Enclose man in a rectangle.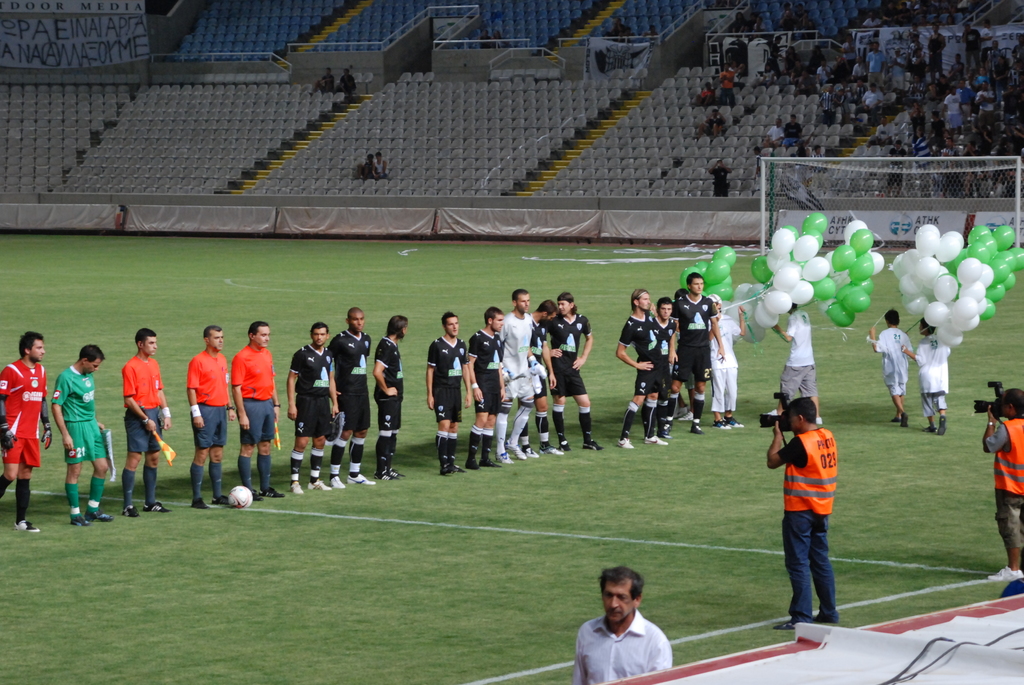
<region>574, 560, 679, 684</region>.
